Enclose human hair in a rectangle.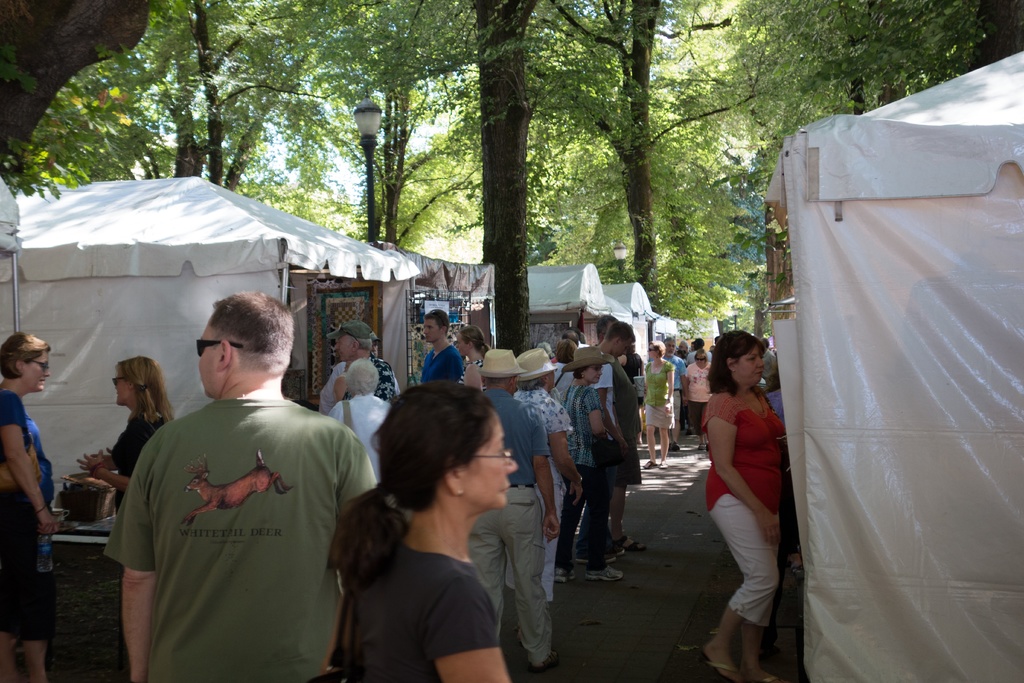
[424,309,450,336].
